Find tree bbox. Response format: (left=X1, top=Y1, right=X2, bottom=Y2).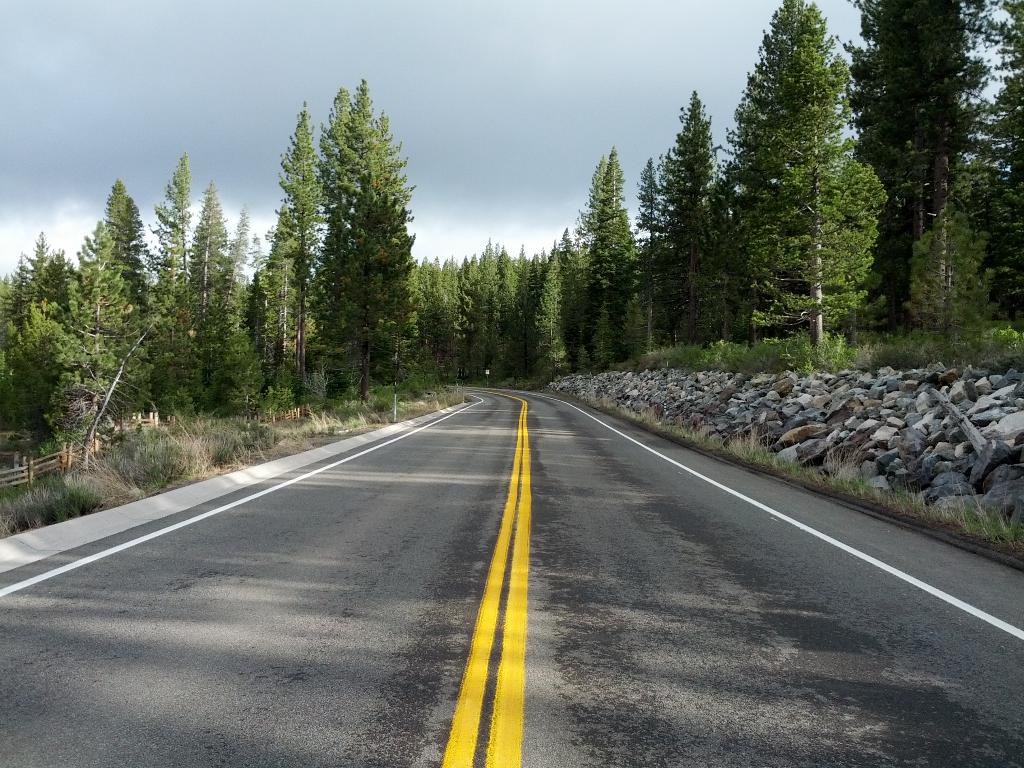
(left=964, top=8, right=1023, bottom=333).
